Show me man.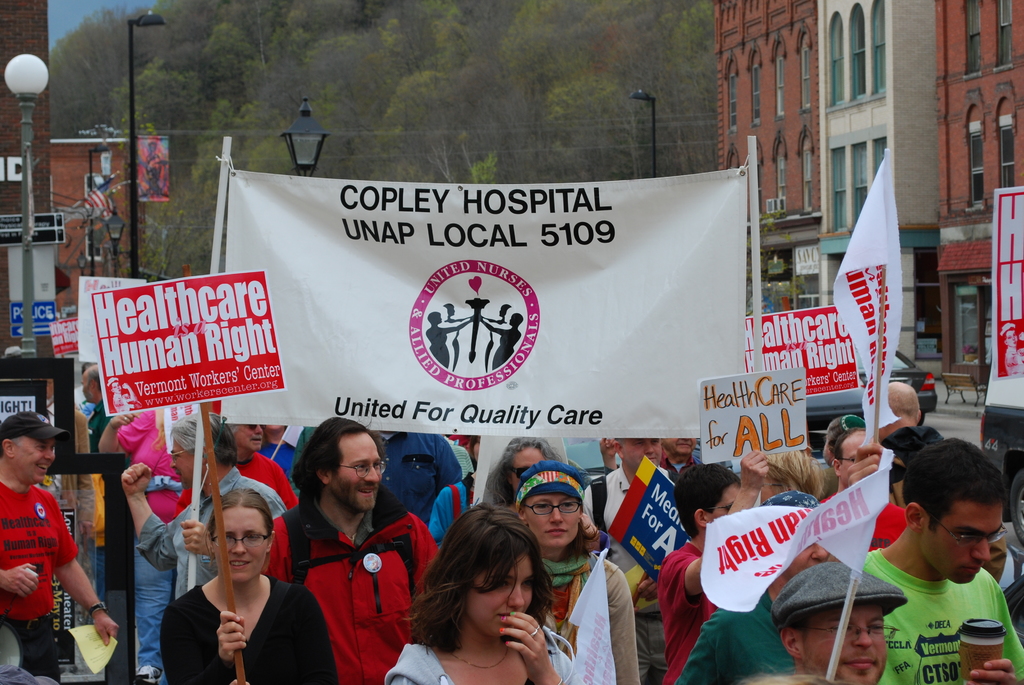
man is here: [left=271, top=411, right=434, bottom=684].
